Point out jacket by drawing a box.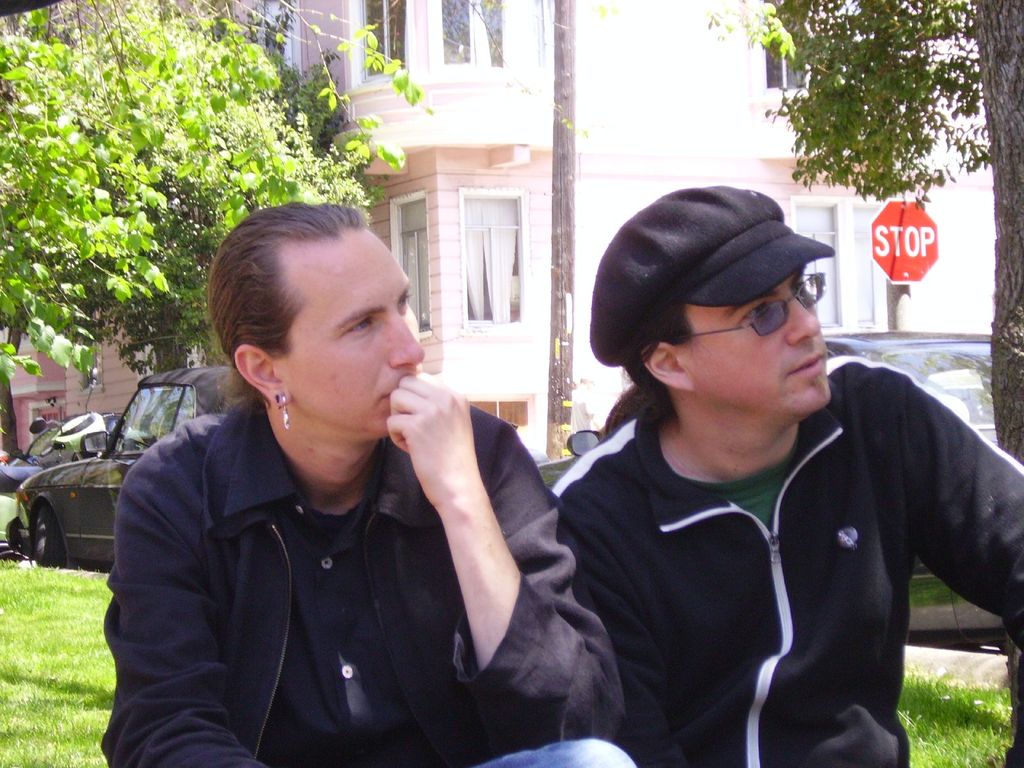
<region>95, 316, 574, 763</region>.
